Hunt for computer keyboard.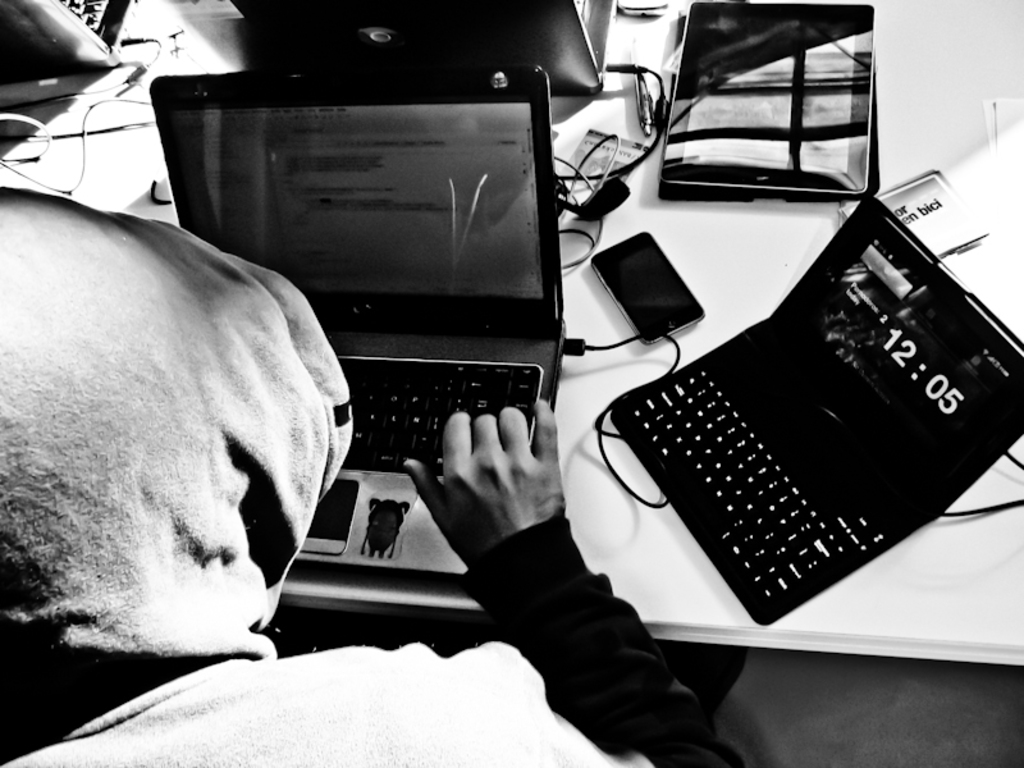
Hunted down at crop(618, 364, 855, 605).
